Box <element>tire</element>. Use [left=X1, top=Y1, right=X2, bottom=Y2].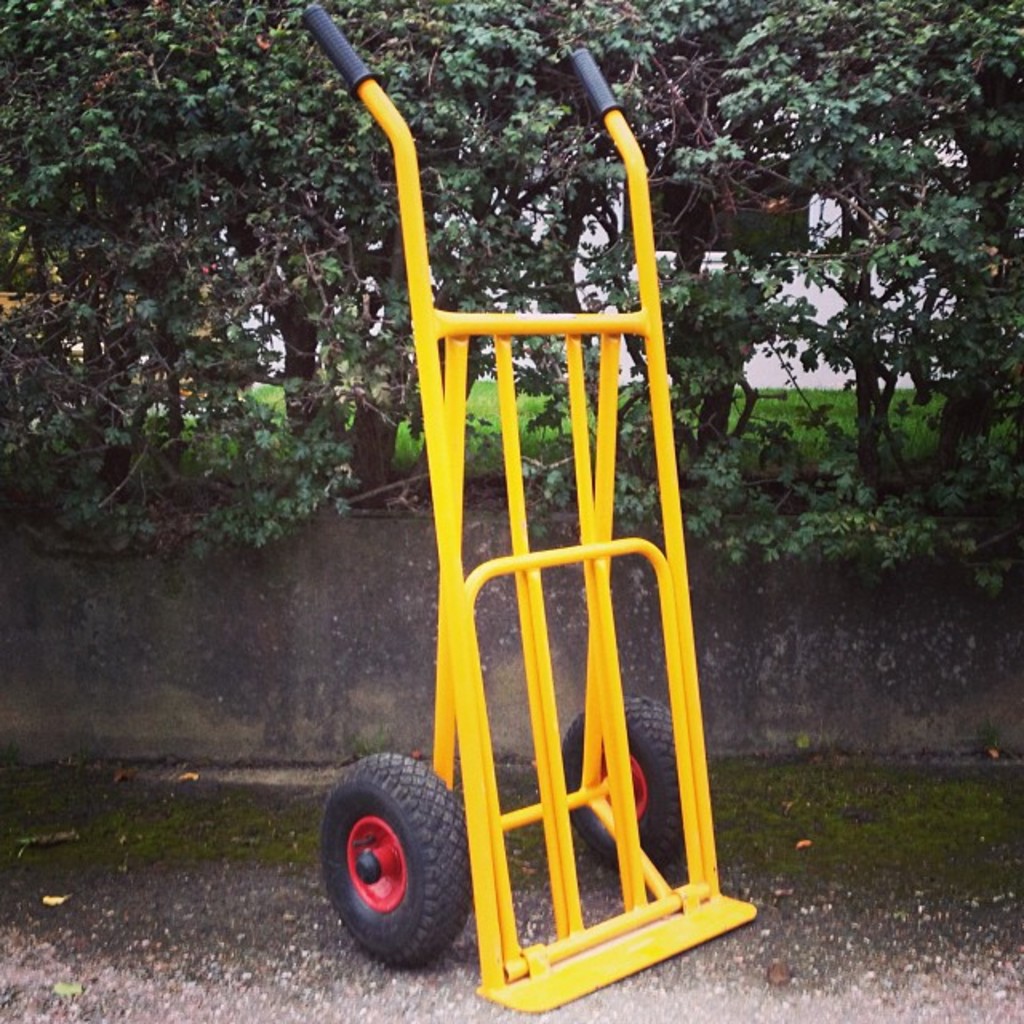
[left=330, top=758, right=478, bottom=981].
